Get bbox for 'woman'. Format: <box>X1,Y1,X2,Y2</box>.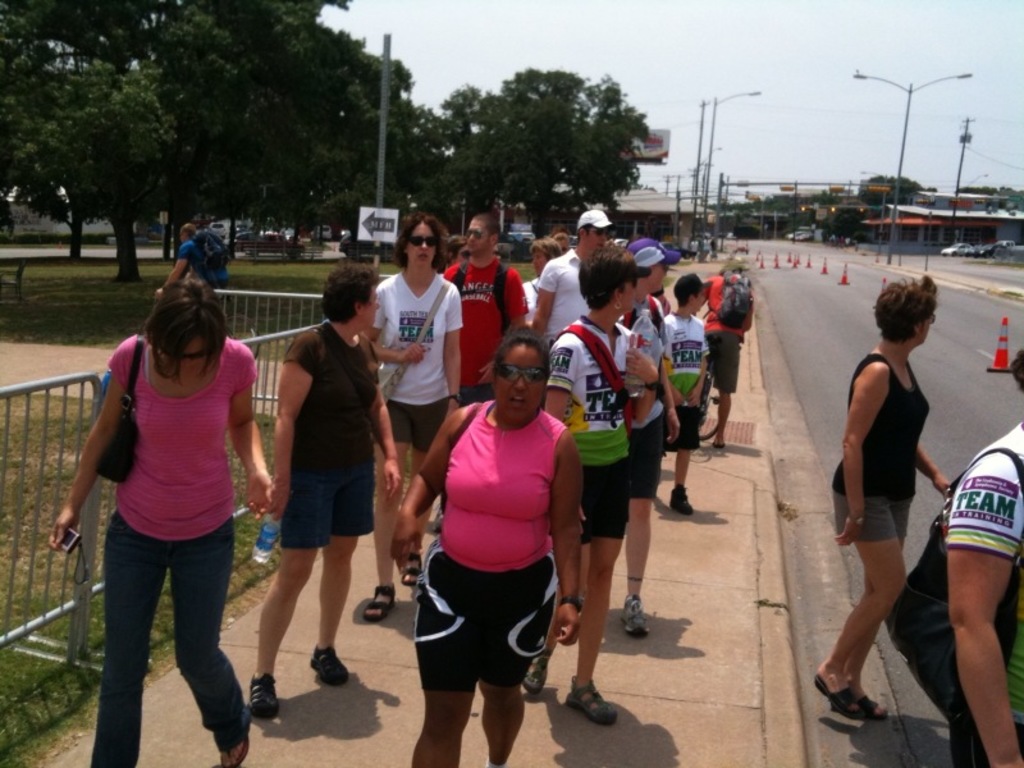
<box>812,276,951,723</box>.
